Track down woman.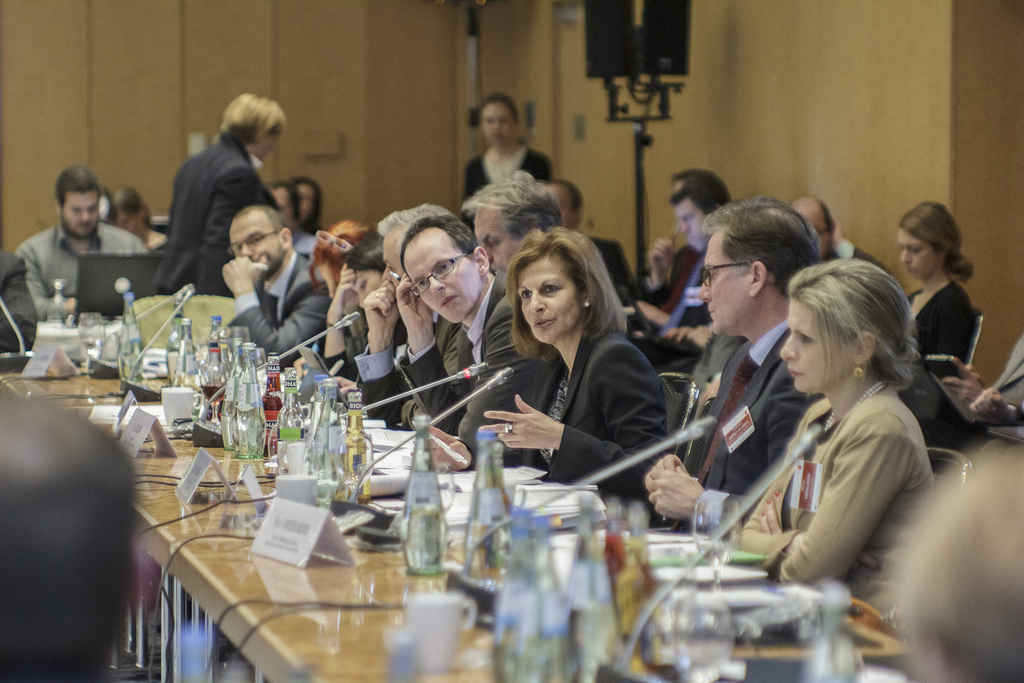
Tracked to pyautogui.locateOnScreen(730, 258, 937, 657).
